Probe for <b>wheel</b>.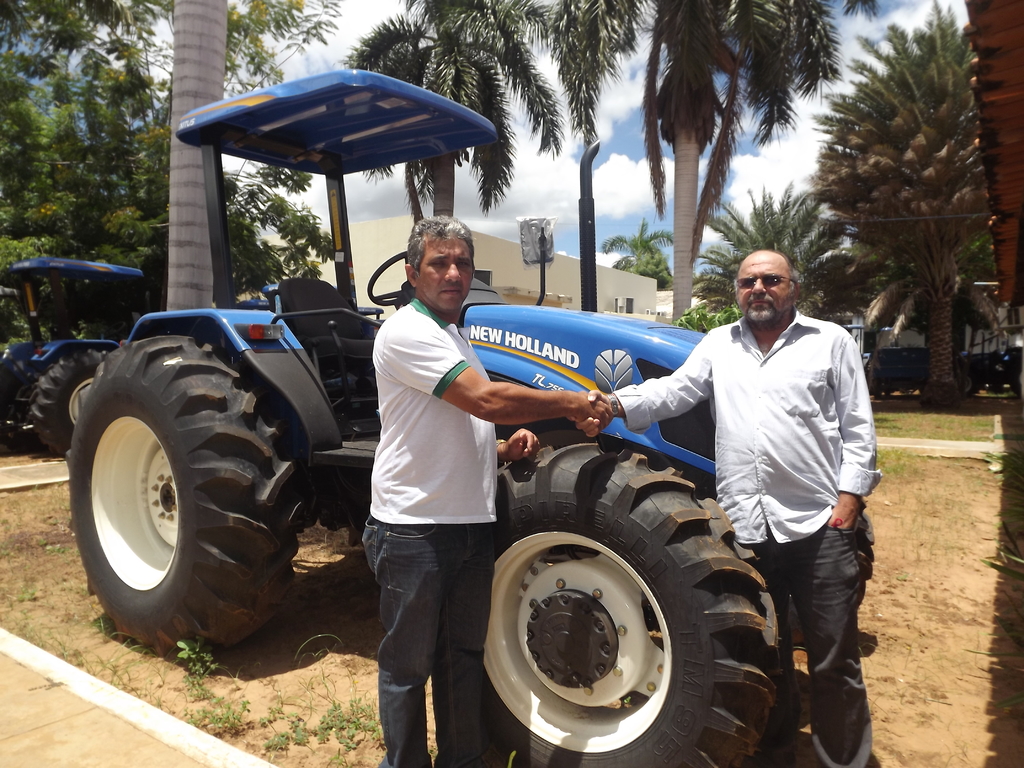
Probe result: <region>30, 352, 115, 461</region>.
